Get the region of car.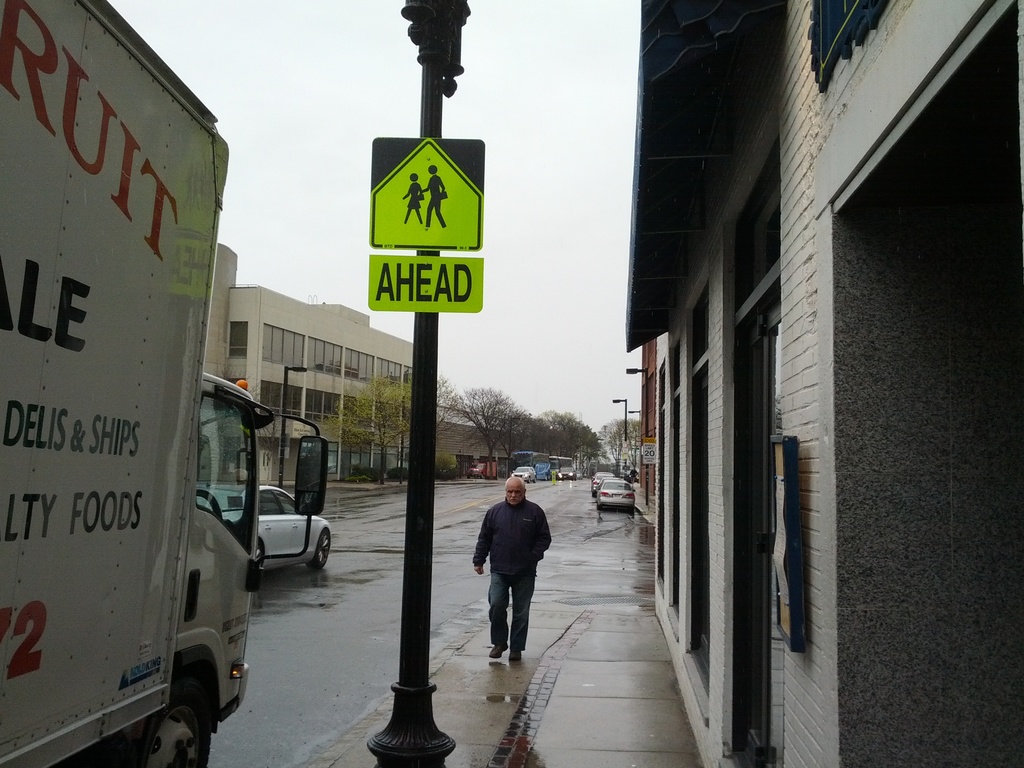
x1=599 y1=479 x2=634 y2=513.
